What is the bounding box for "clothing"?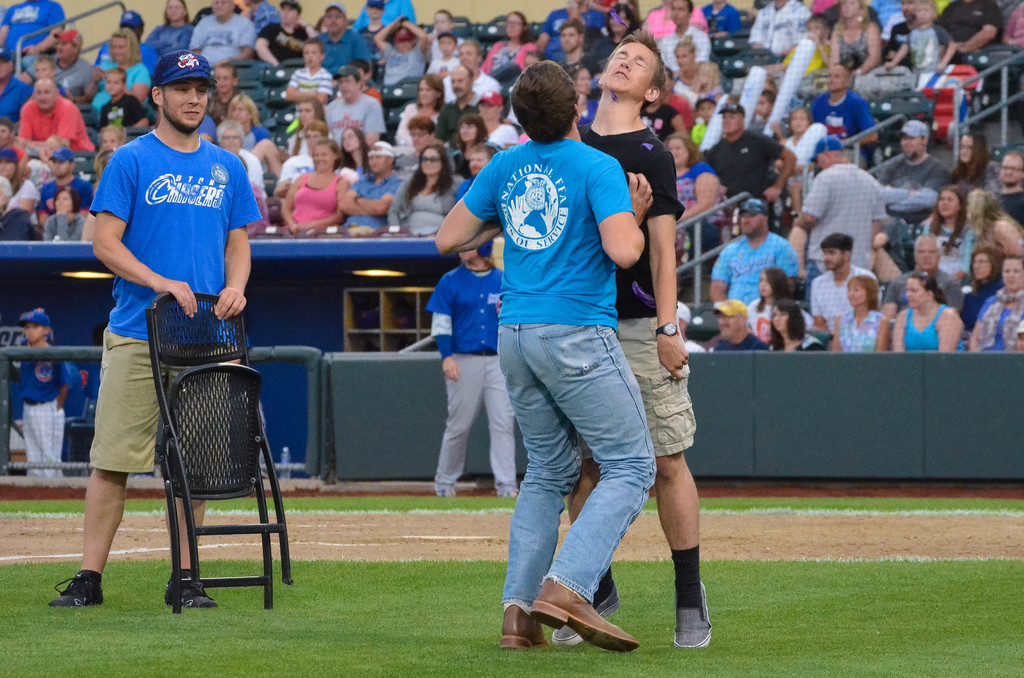
[461, 139, 665, 606].
